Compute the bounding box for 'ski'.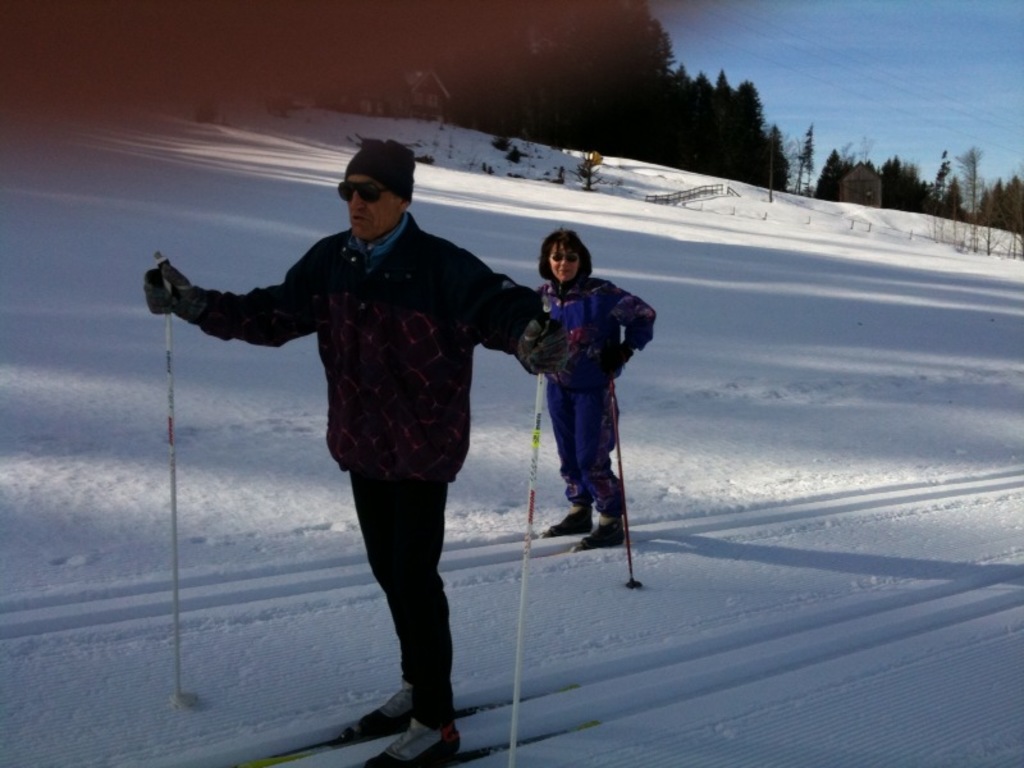
[227,677,579,767].
